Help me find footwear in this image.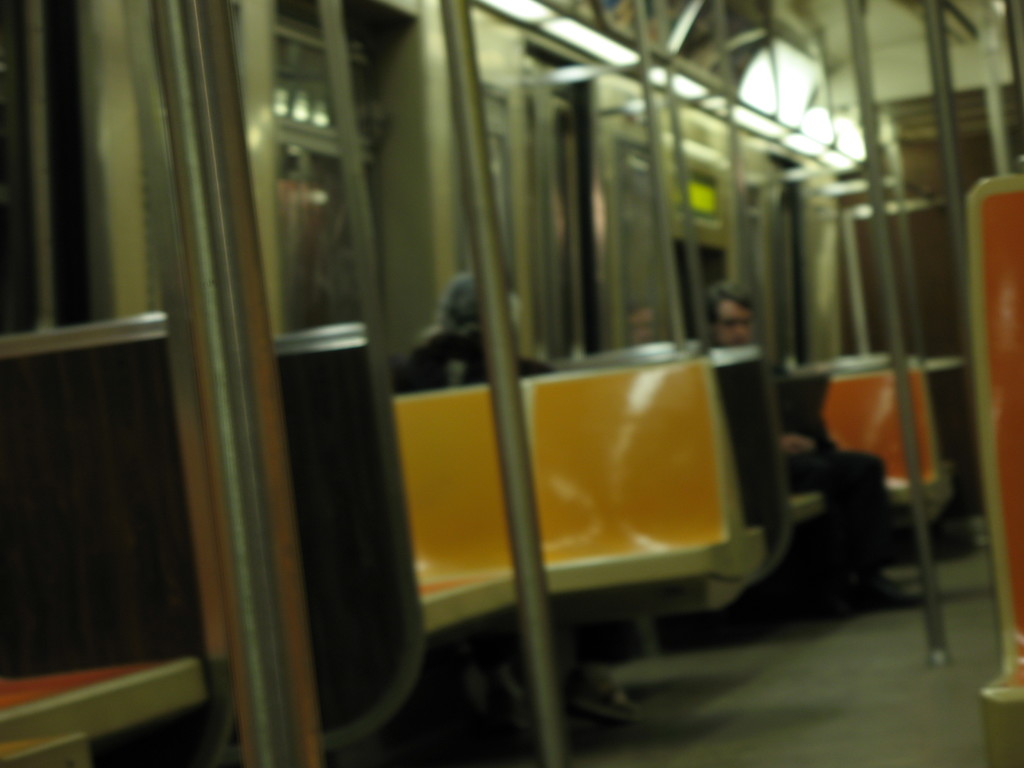
Found it: [x1=847, y1=573, x2=932, y2=610].
